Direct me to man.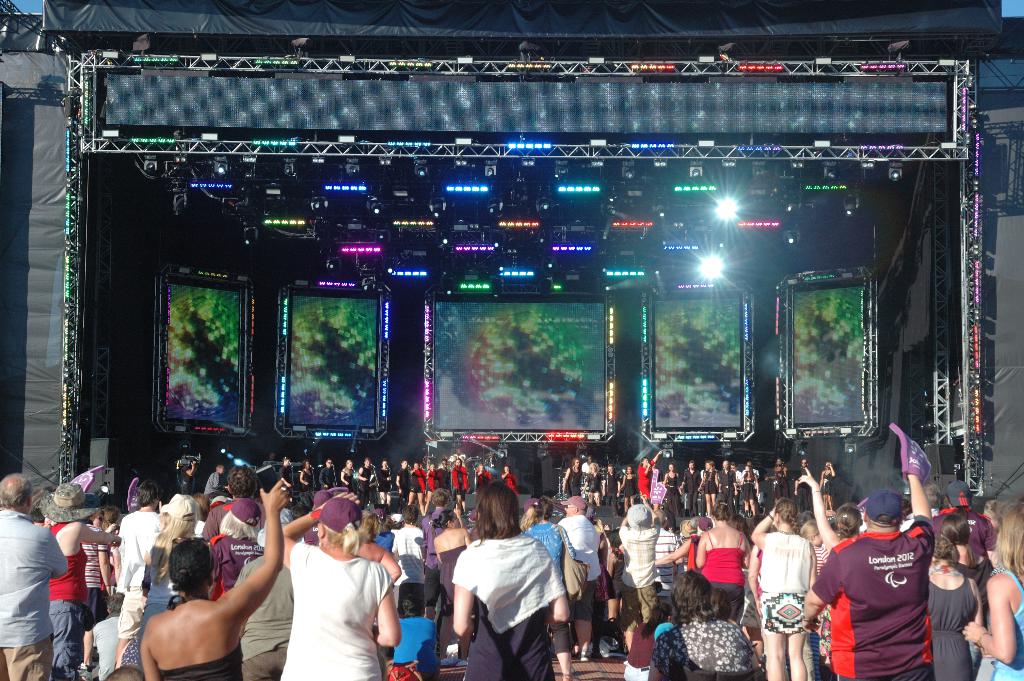
Direction: l=794, t=459, r=810, b=514.
